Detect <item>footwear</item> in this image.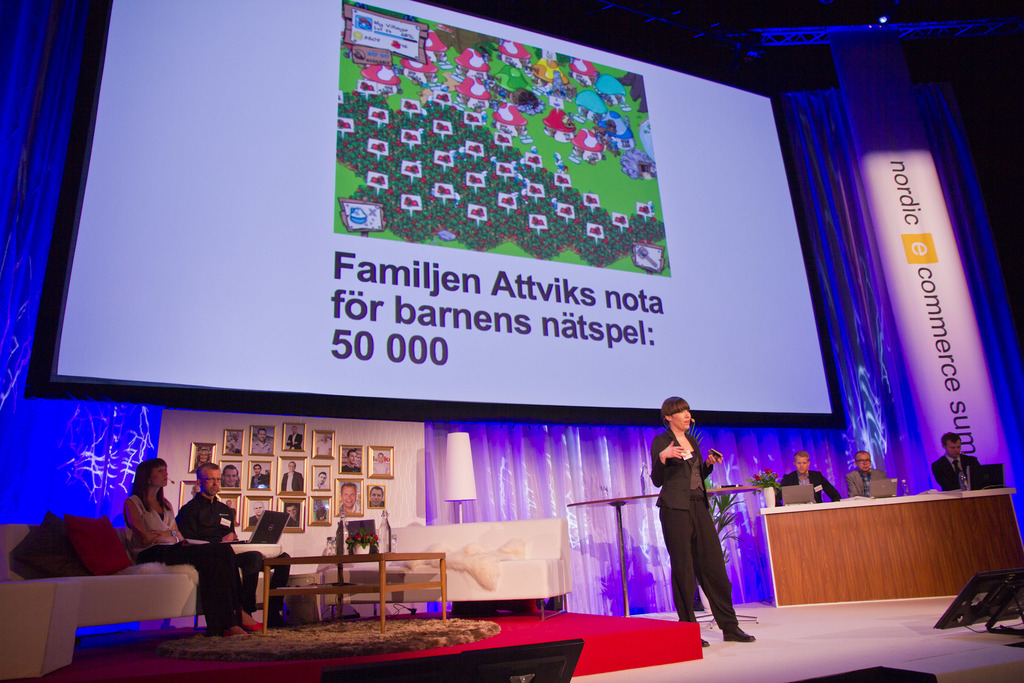
Detection: (left=724, top=625, right=754, bottom=641).
